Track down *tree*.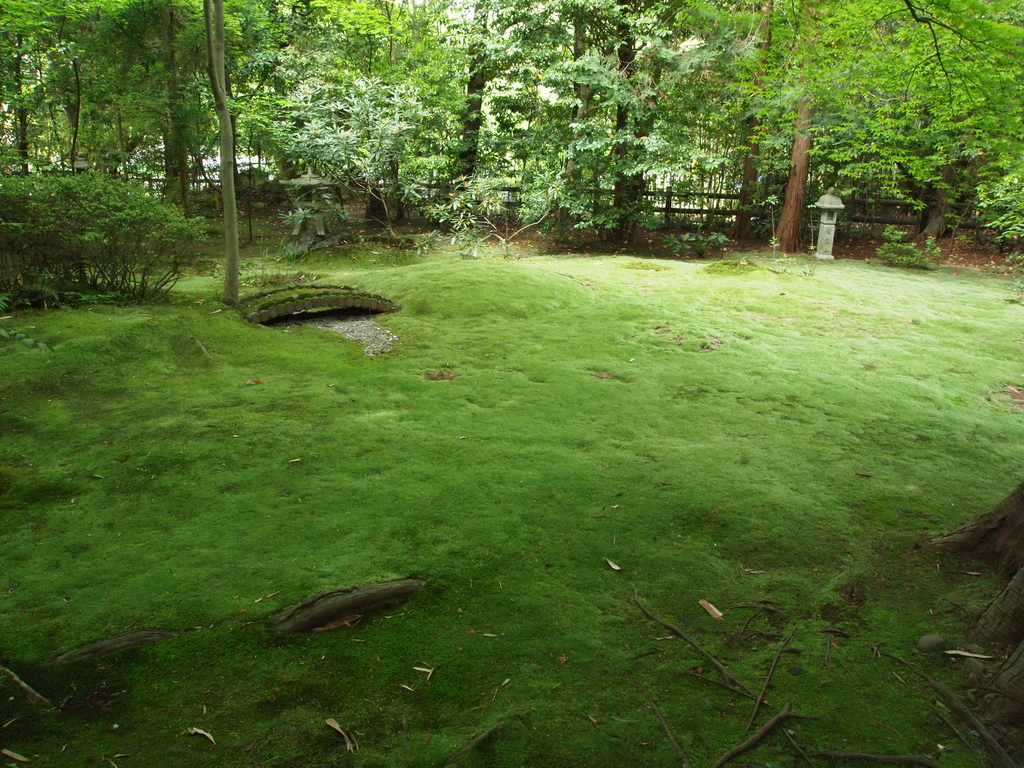
Tracked to <bbox>779, 0, 1018, 283</bbox>.
